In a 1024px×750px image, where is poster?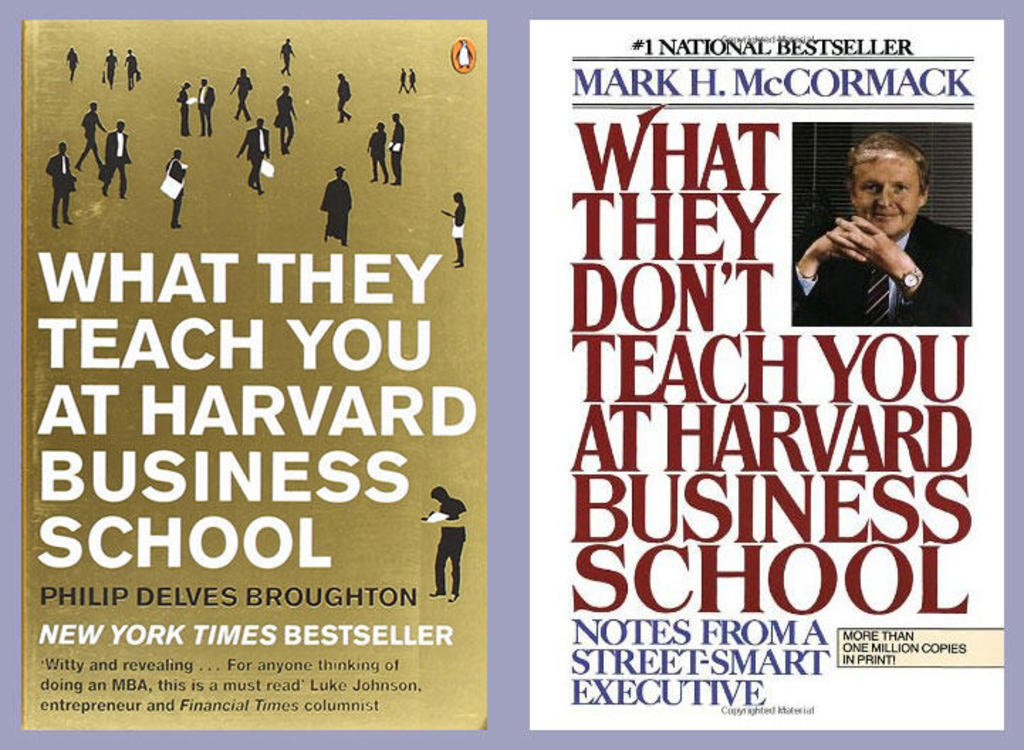
(x1=23, y1=17, x2=490, y2=726).
